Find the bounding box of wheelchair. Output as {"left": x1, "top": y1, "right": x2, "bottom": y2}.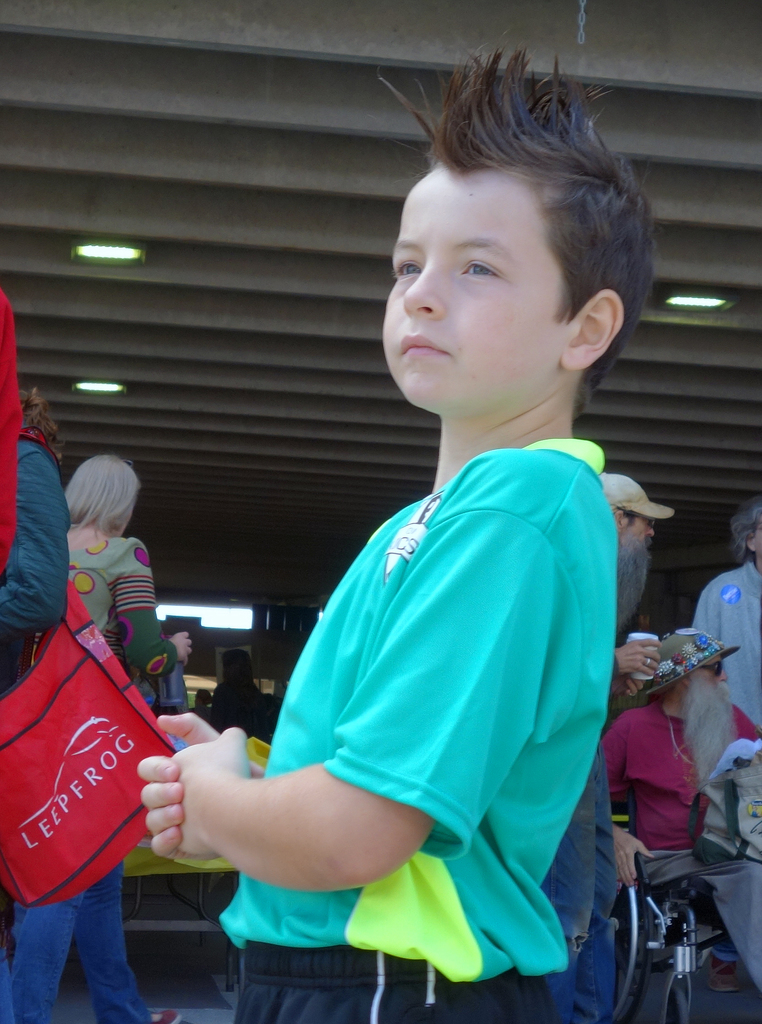
{"left": 612, "top": 788, "right": 732, "bottom": 1023}.
